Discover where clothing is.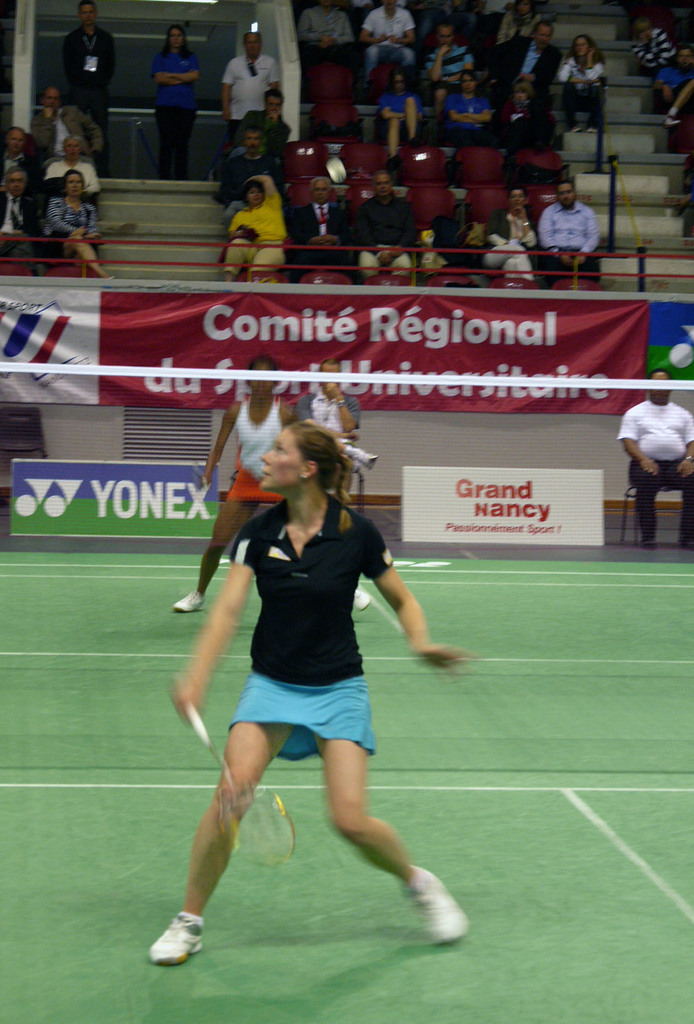
Discovered at BBox(212, 140, 285, 202).
